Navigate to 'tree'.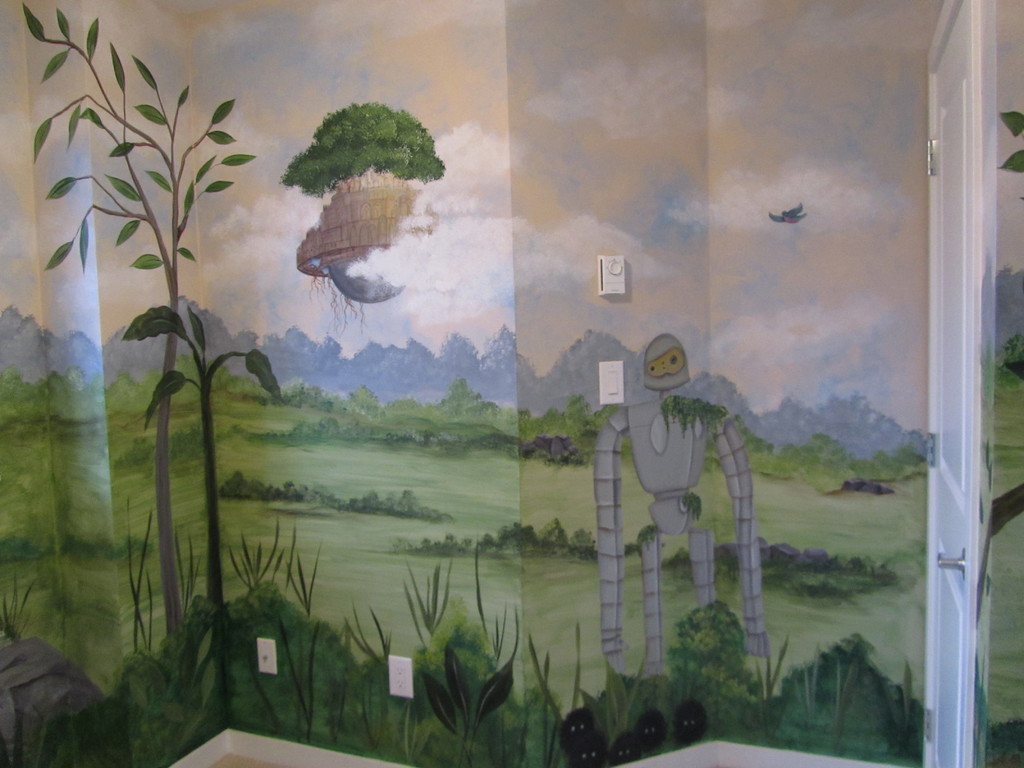
Navigation target: l=199, t=303, r=260, b=364.
